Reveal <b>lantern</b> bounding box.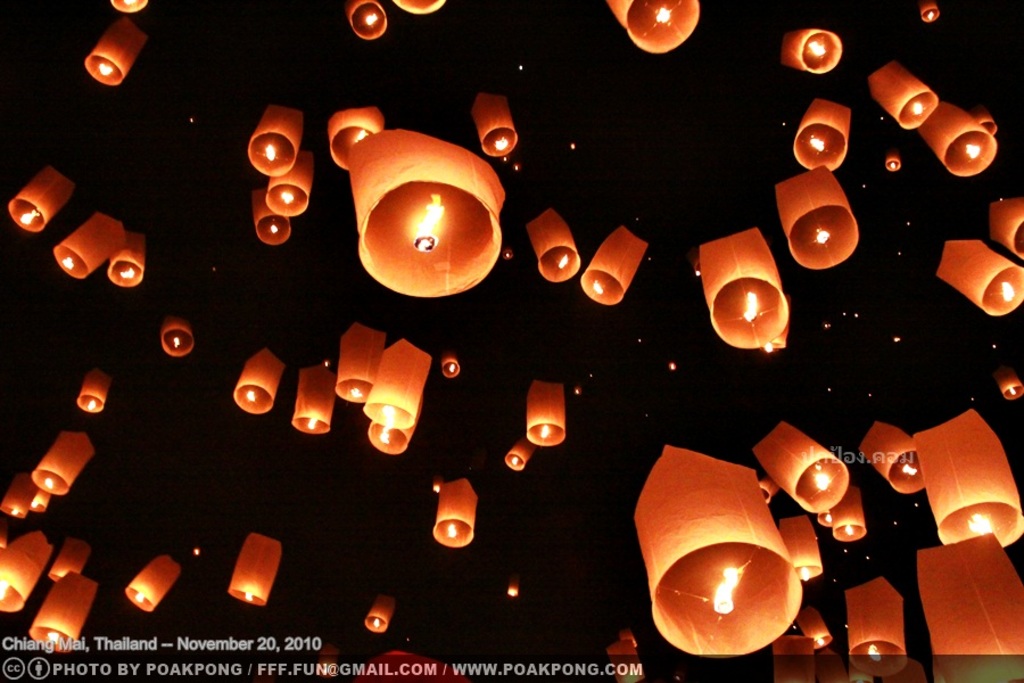
Revealed: detection(870, 64, 936, 129).
